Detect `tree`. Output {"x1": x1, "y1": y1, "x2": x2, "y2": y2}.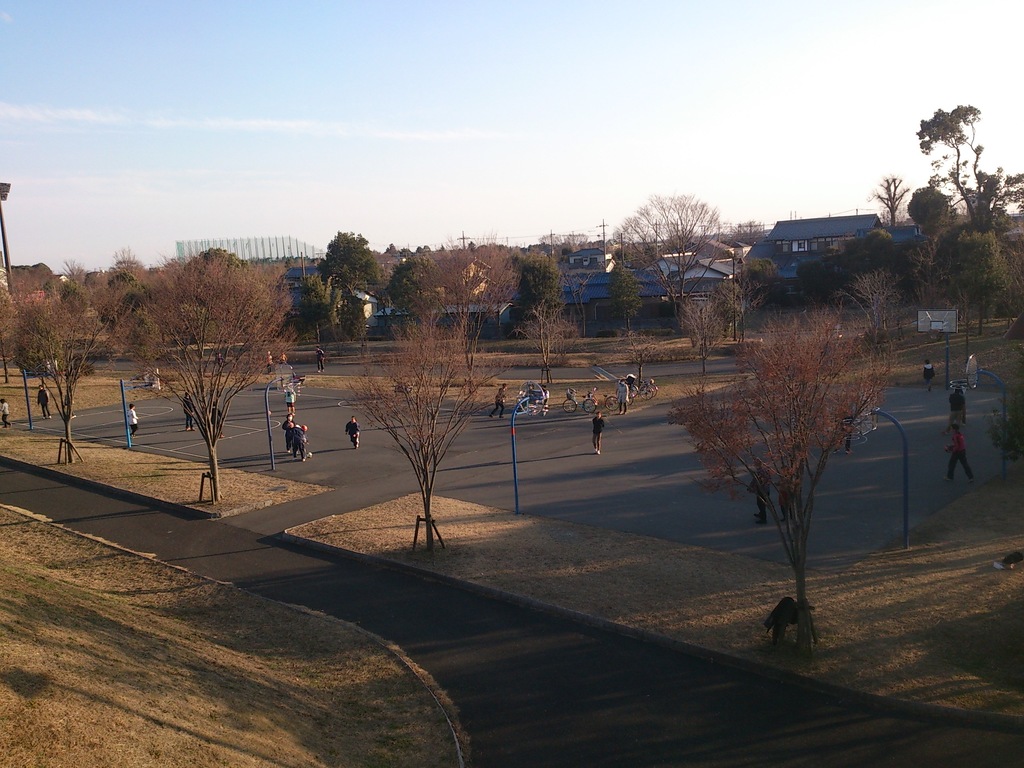
{"x1": 806, "y1": 253, "x2": 836, "y2": 291}.
